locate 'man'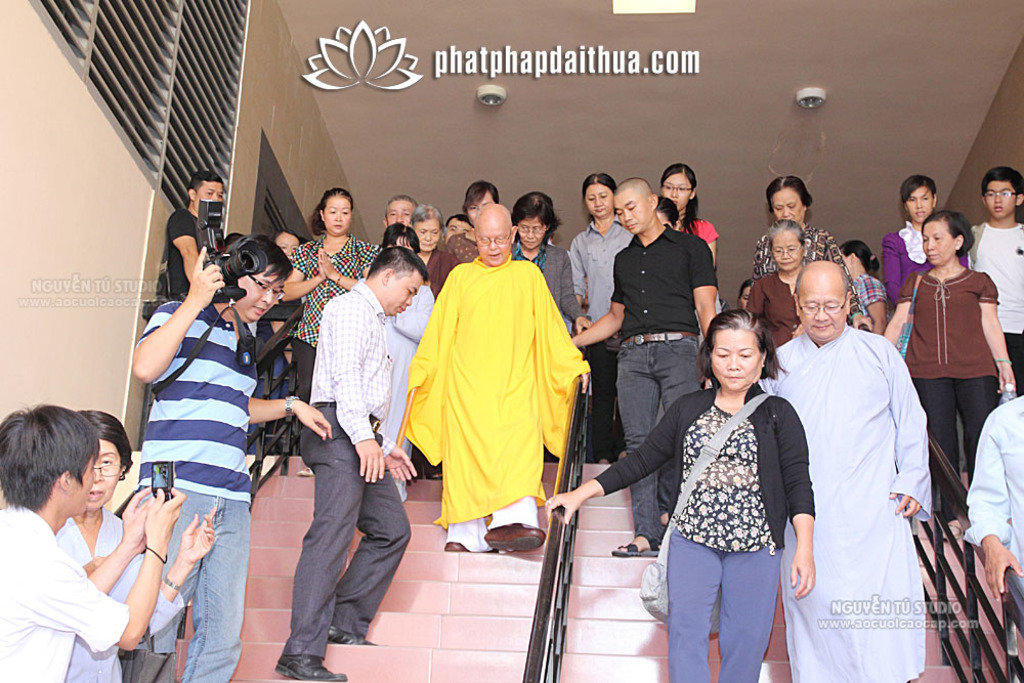
783:223:955:671
